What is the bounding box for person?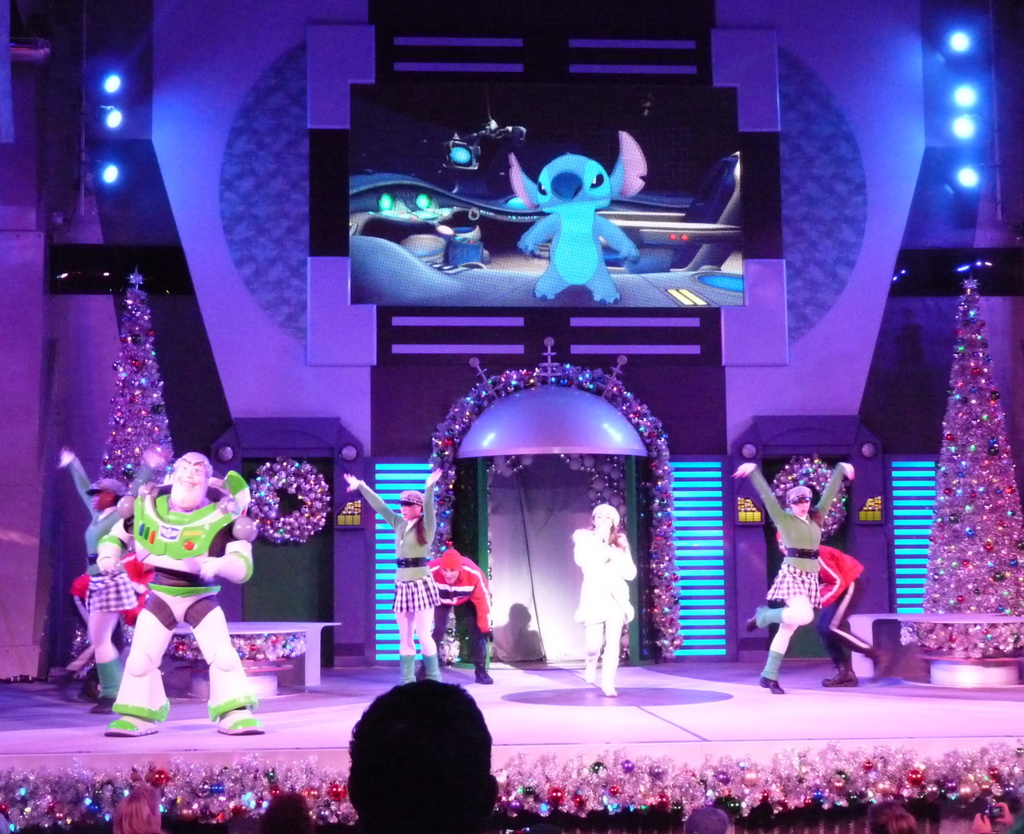
342 678 516 832.
